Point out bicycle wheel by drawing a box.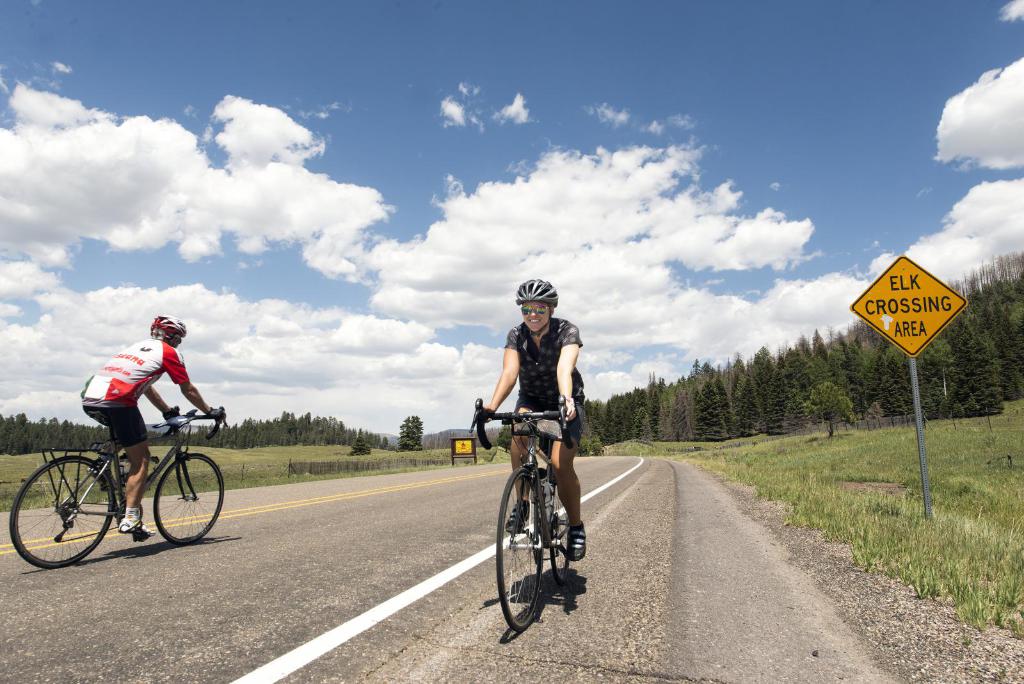
region(151, 455, 221, 542).
